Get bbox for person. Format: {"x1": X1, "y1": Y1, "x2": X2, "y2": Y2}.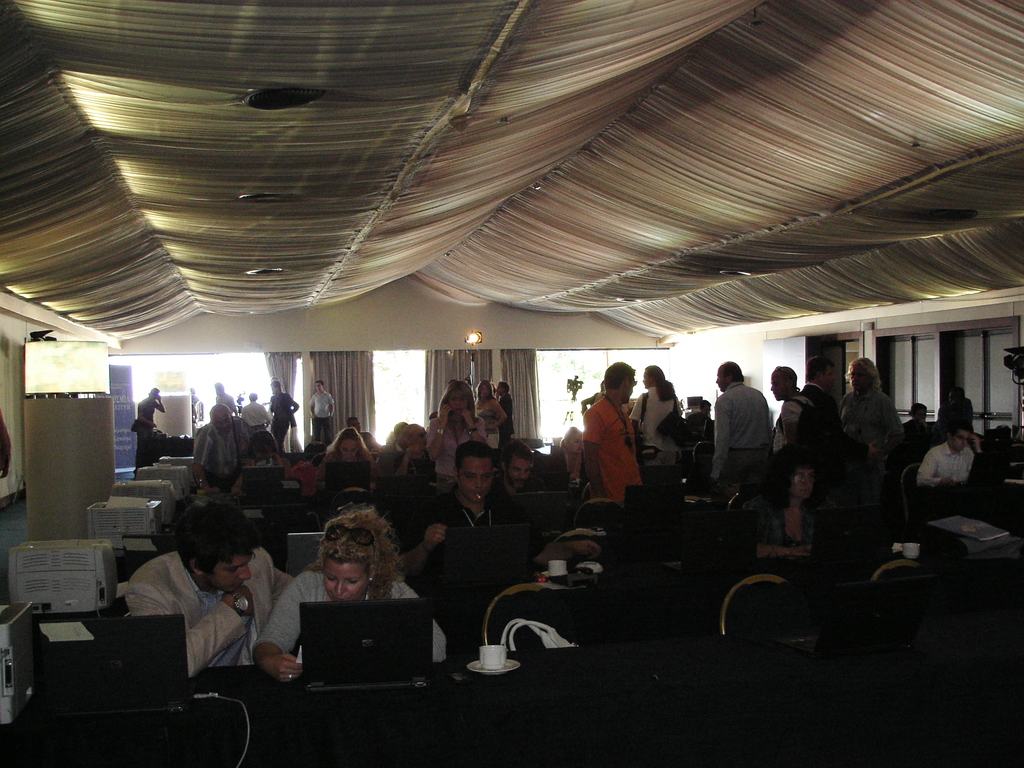
{"x1": 710, "y1": 360, "x2": 769, "y2": 506}.
